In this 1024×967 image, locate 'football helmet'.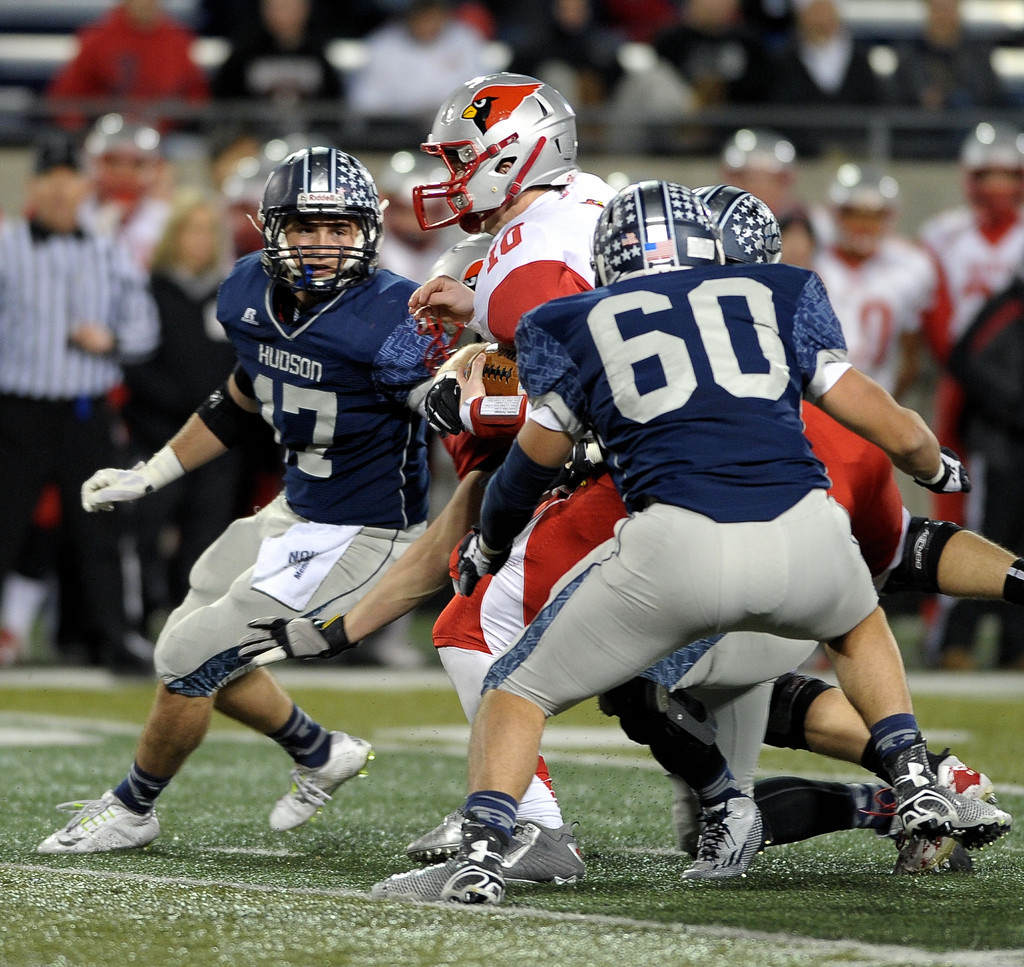
Bounding box: bbox=(408, 53, 570, 194).
